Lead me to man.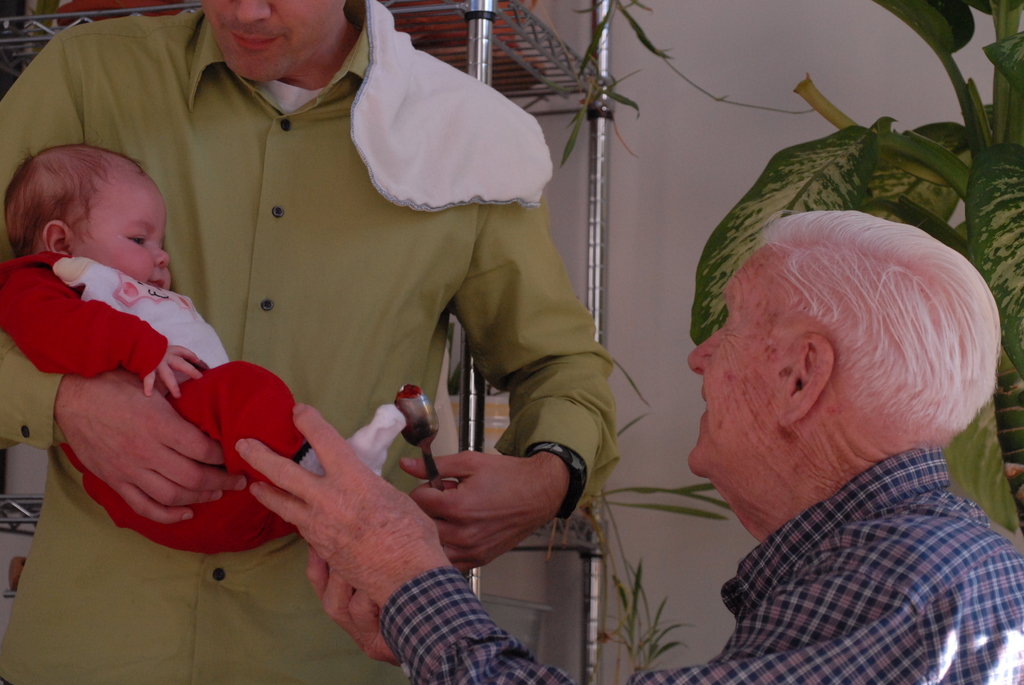
Lead to 233/207/1023/684.
